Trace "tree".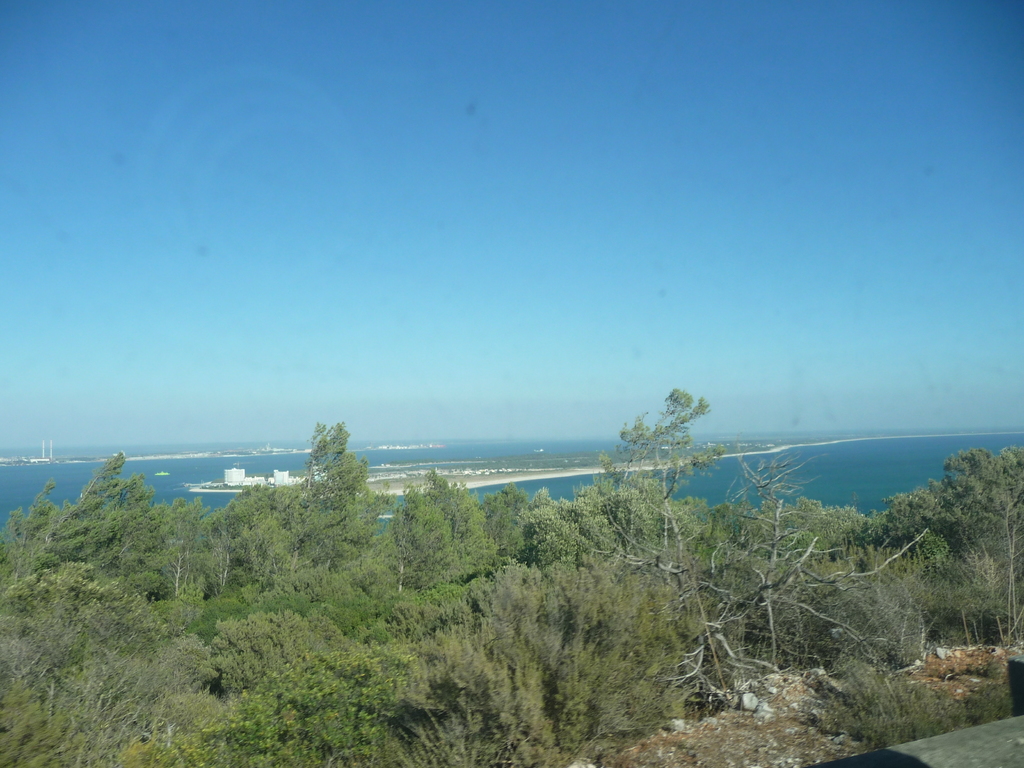
Traced to <region>0, 557, 174, 699</region>.
